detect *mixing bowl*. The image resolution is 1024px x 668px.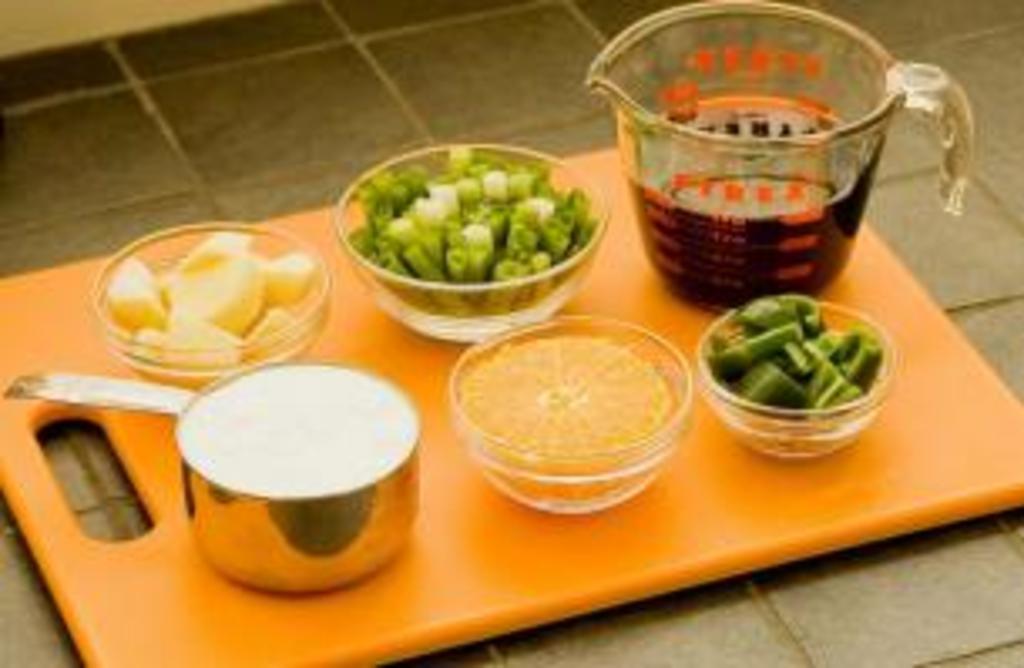
detection(692, 299, 903, 457).
